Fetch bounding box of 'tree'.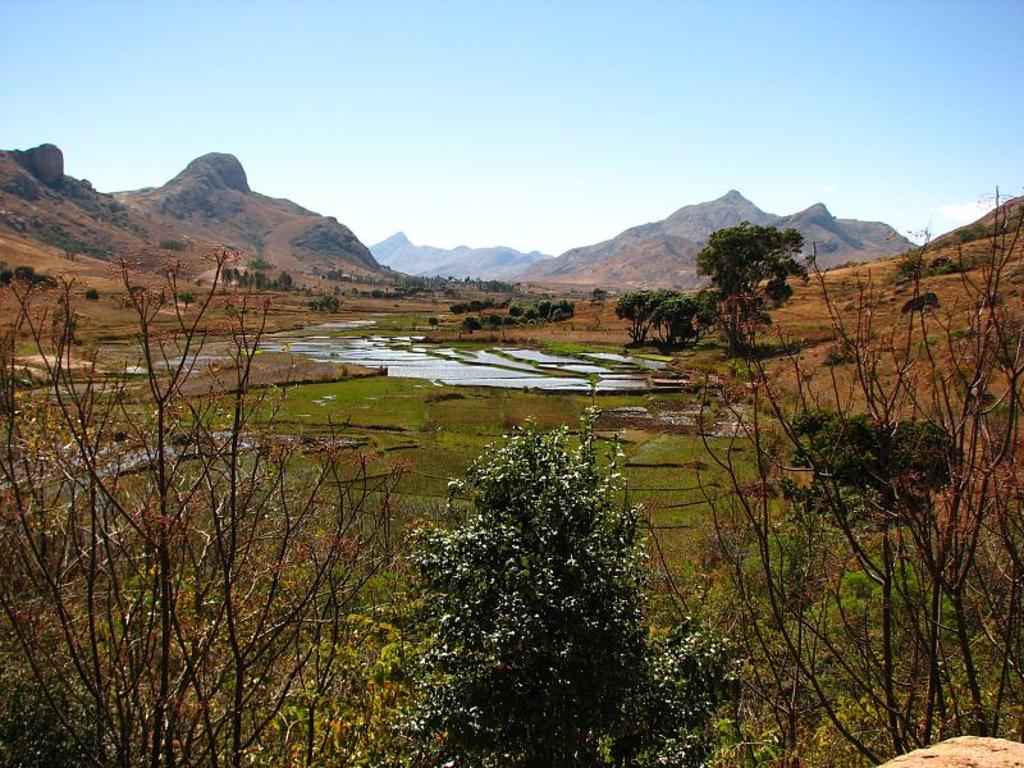
Bbox: x1=83 y1=284 x2=99 y2=306.
